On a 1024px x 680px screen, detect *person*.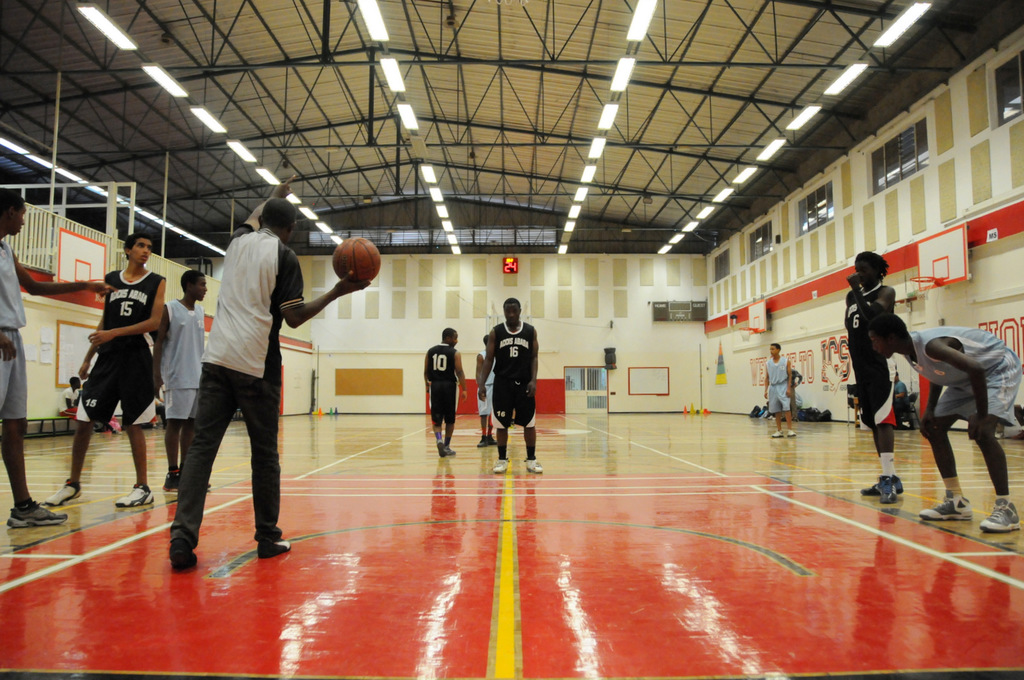
890 374 910 426.
